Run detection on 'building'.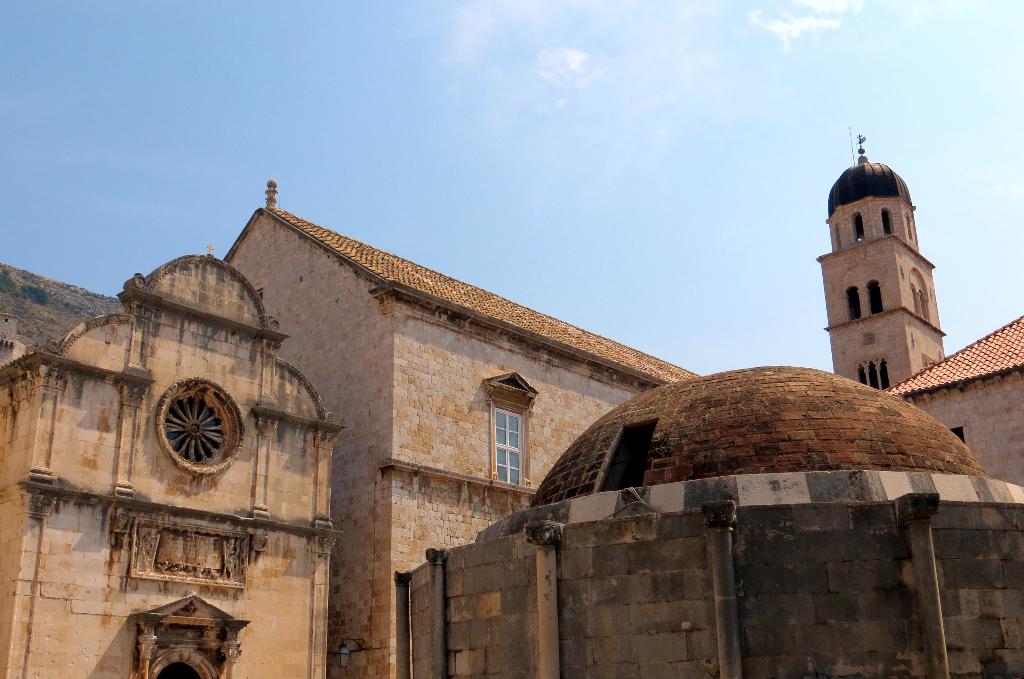
Result: [left=223, top=181, right=701, bottom=678].
